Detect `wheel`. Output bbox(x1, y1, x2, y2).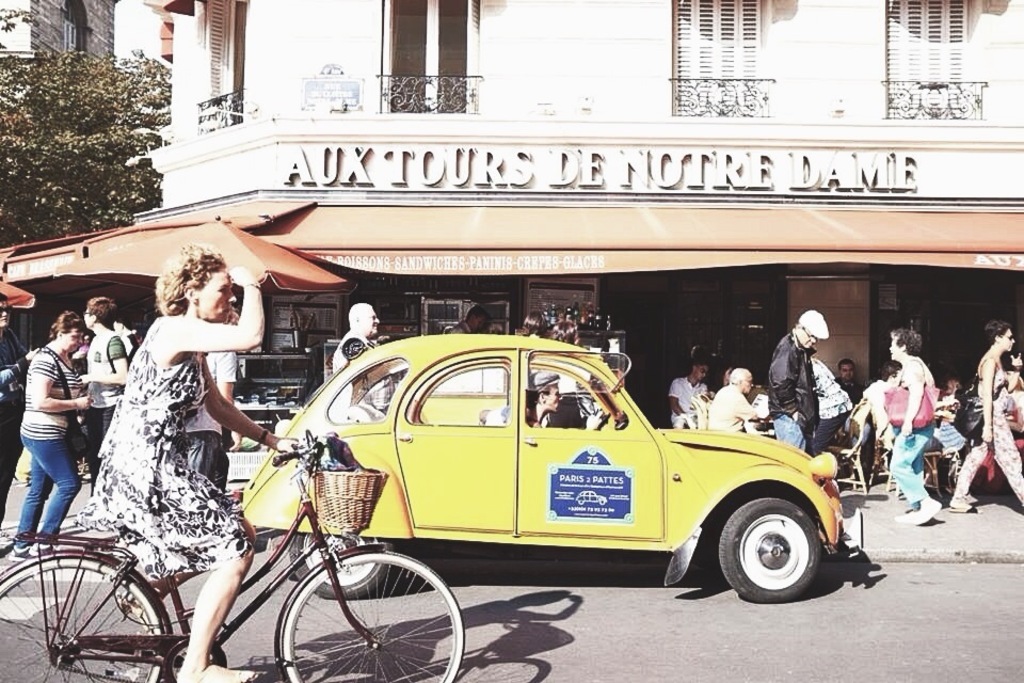
bbox(0, 554, 164, 682).
